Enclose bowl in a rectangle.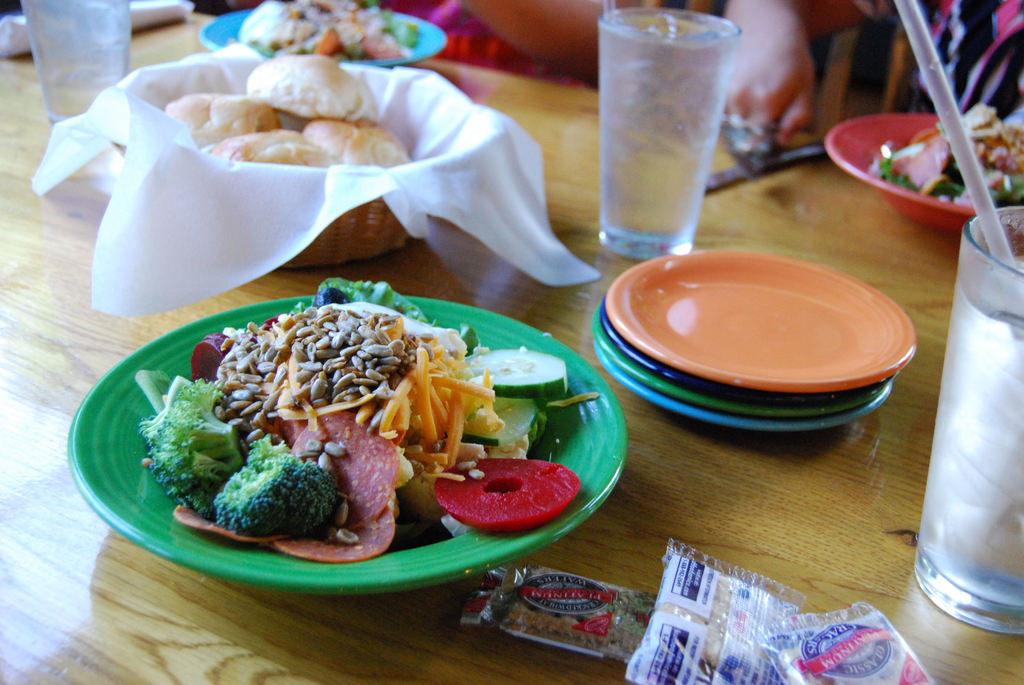
[822, 107, 1014, 239].
